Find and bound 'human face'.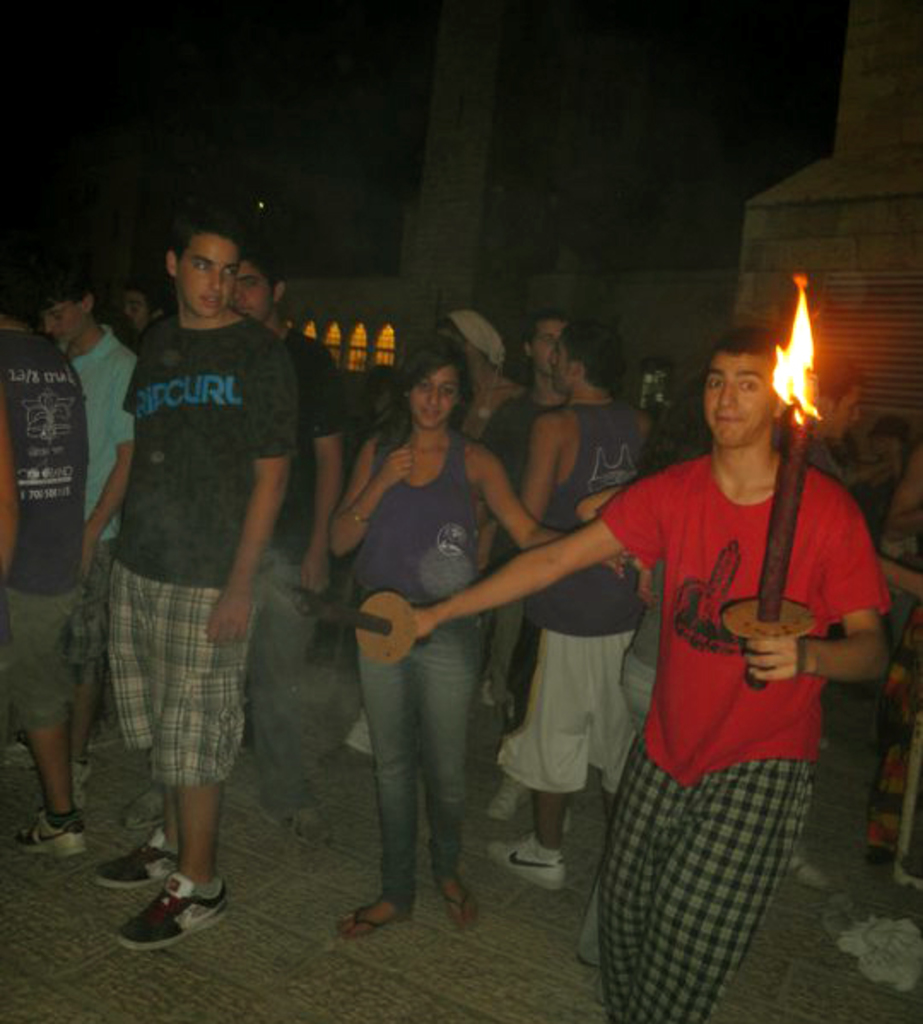
Bound: bbox(826, 385, 863, 441).
